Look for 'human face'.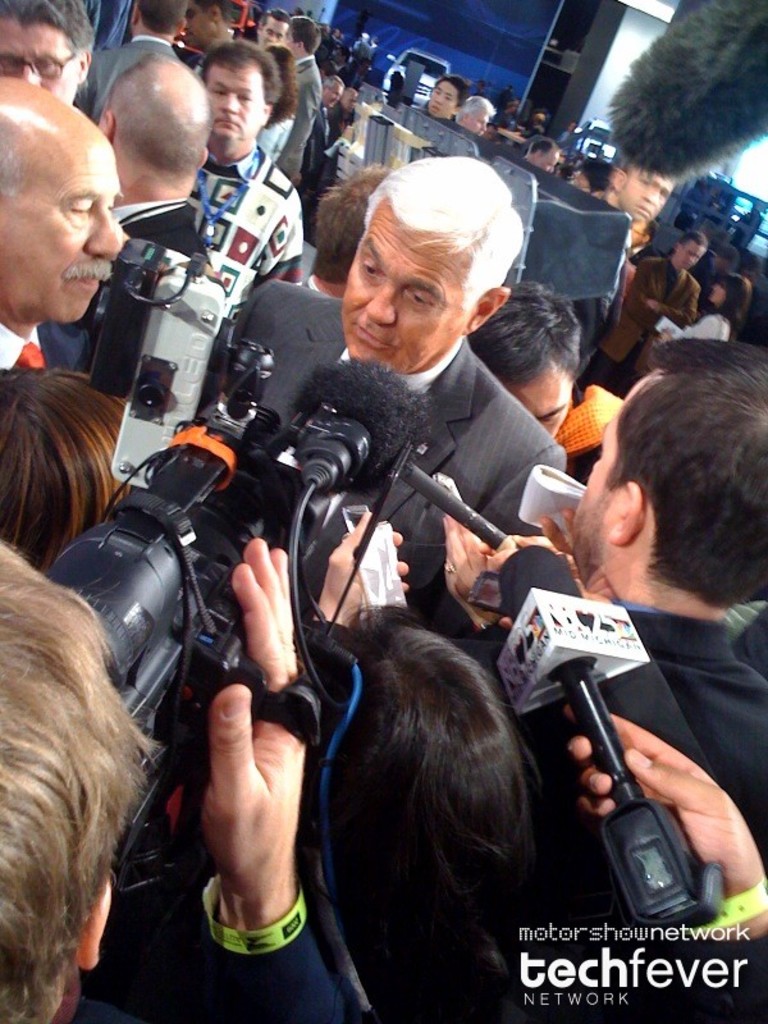
Found: <bbox>0, 19, 77, 97</bbox>.
